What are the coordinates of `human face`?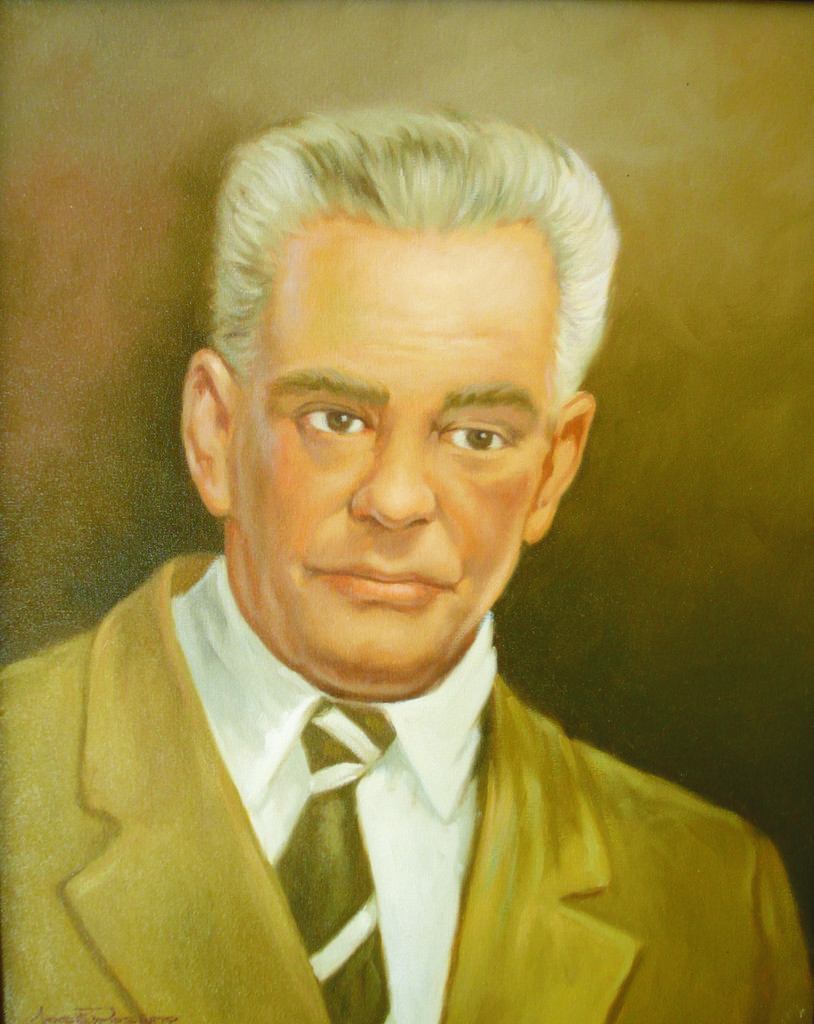
<box>227,220,557,677</box>.
